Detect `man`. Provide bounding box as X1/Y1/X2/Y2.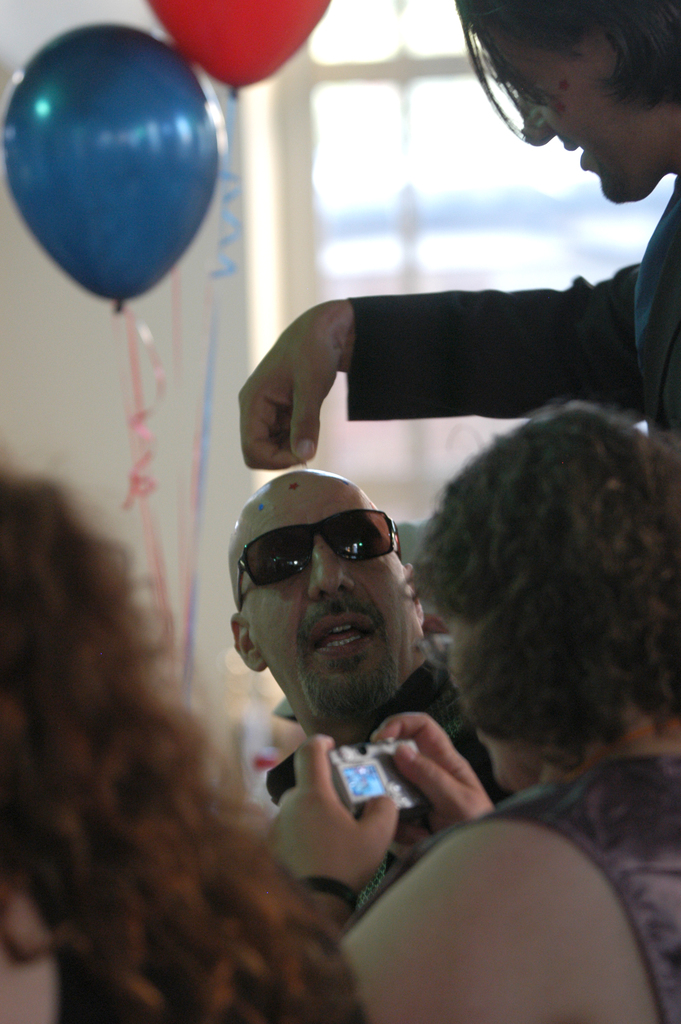
237/0/680/563.
